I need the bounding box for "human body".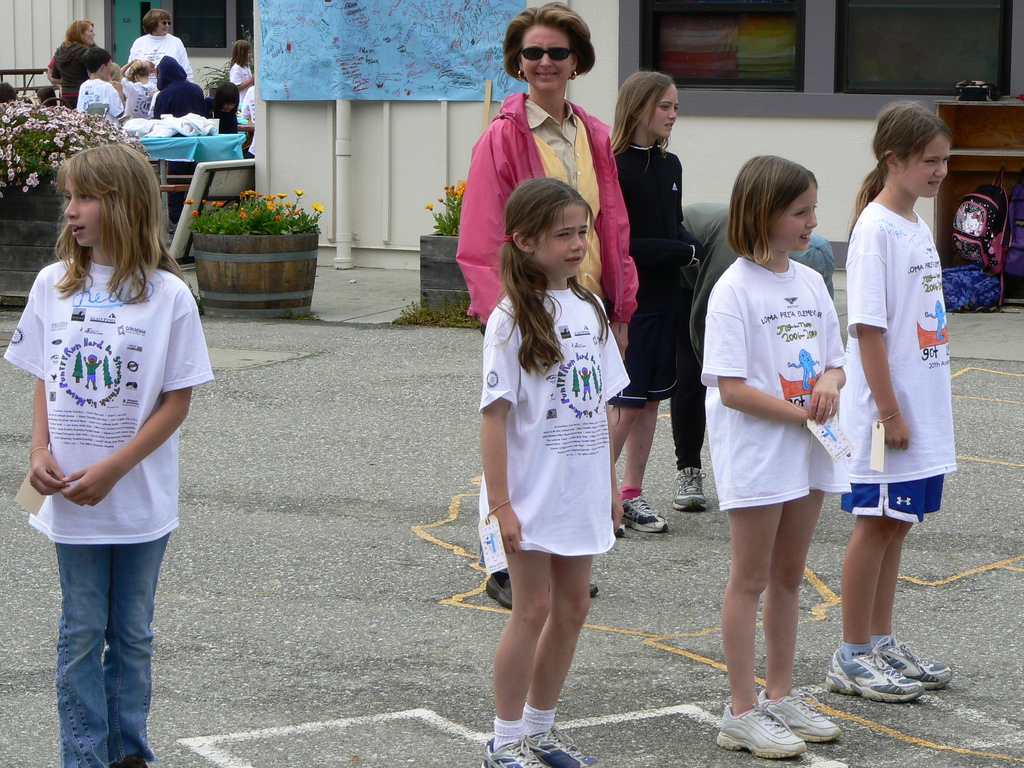
Here it is: (202,99,238,141).
